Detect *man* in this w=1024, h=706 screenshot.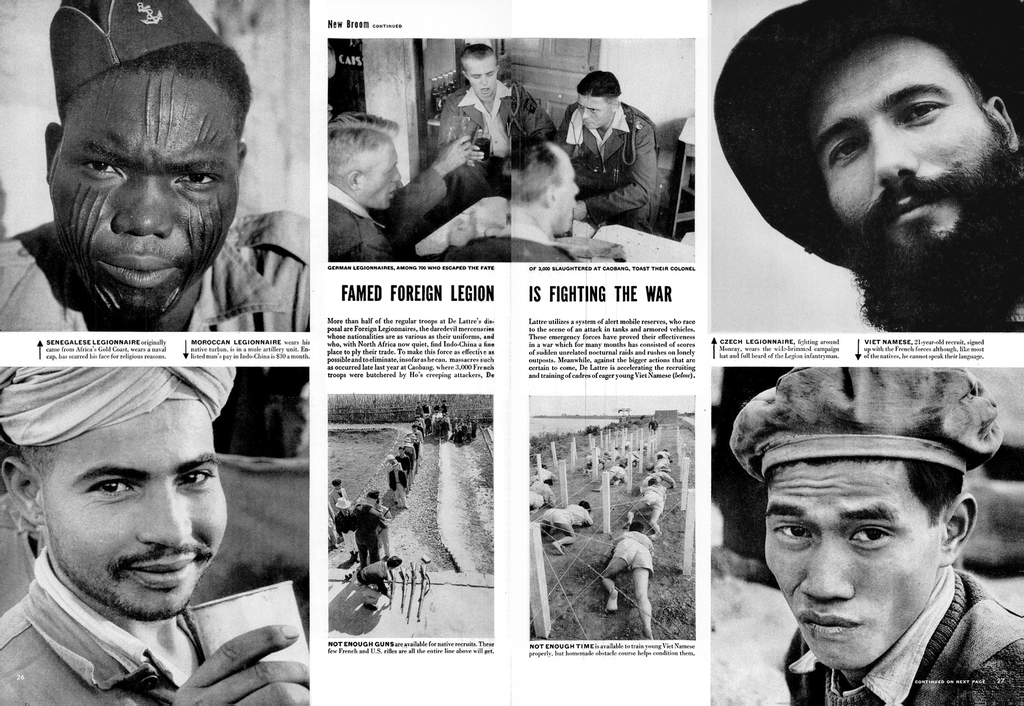
Detection: (713,1,1023,333).
